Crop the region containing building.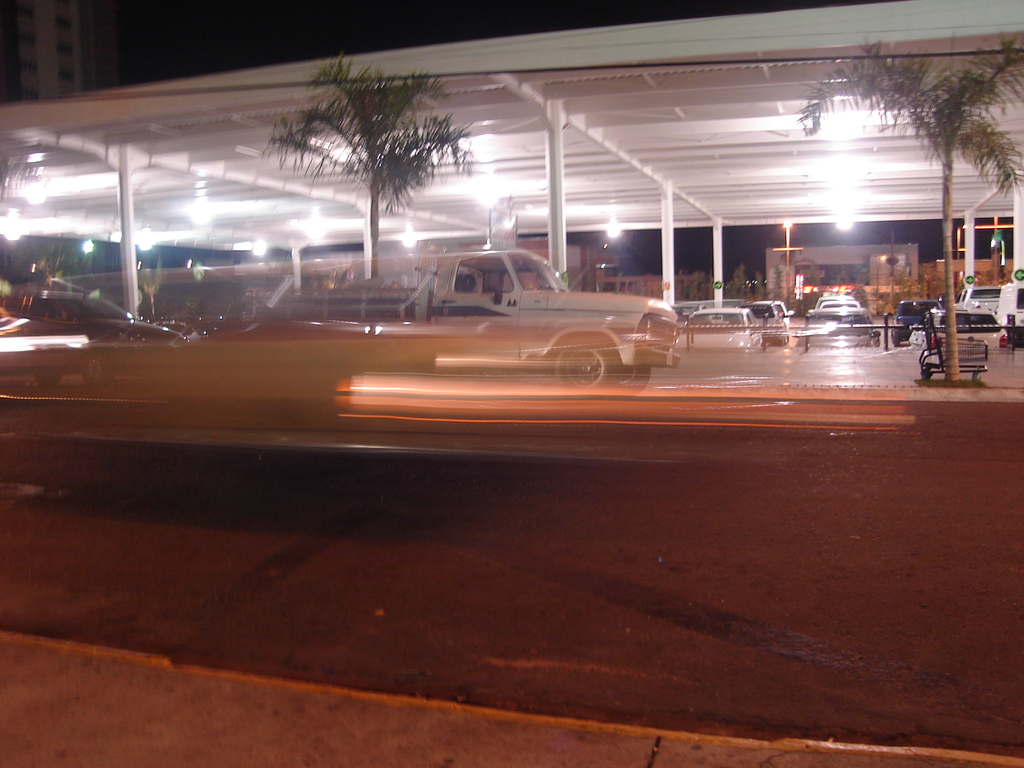
Crop region: BBox(14, 0, 86, 95).
